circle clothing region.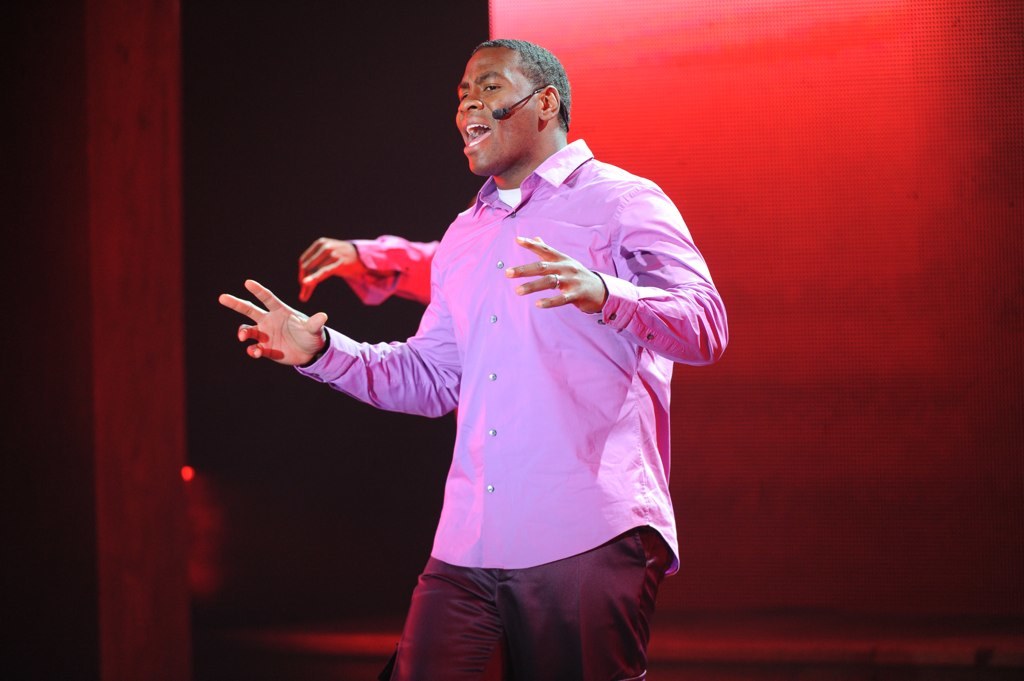
Region: <region>273, 135, 724, 652</region>.
